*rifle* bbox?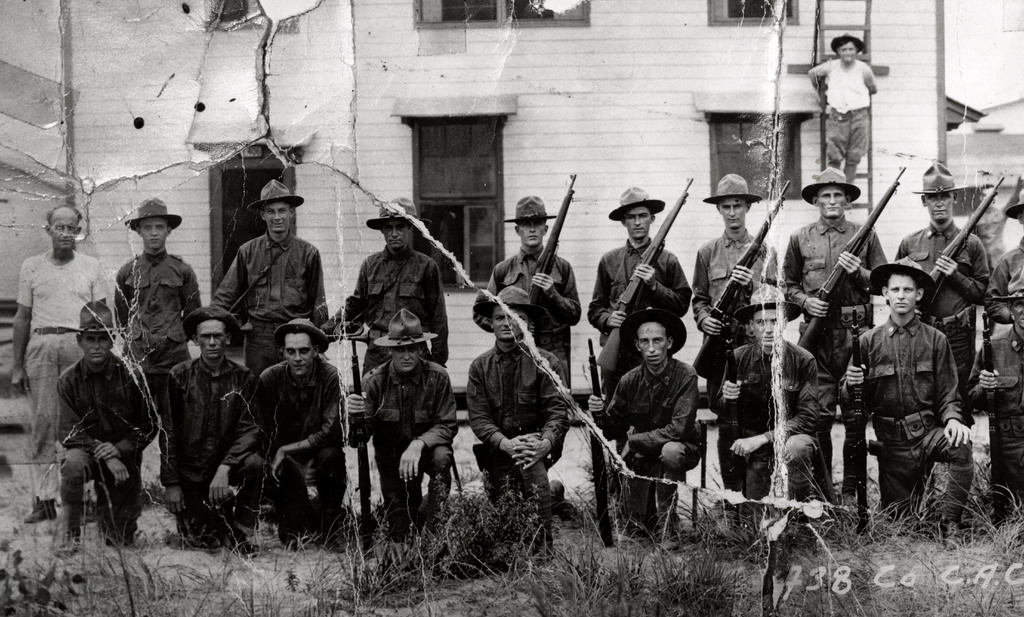
[980, 311, 999, 445]
